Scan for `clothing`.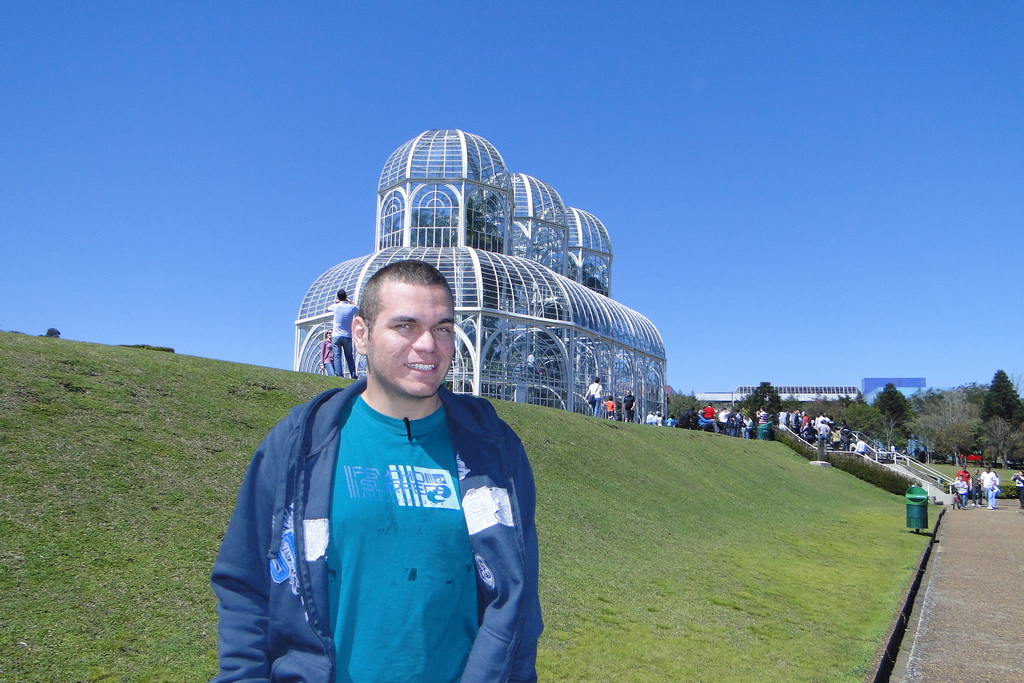
Scan result: (left=604, top=400, right=616, bottom=420).
